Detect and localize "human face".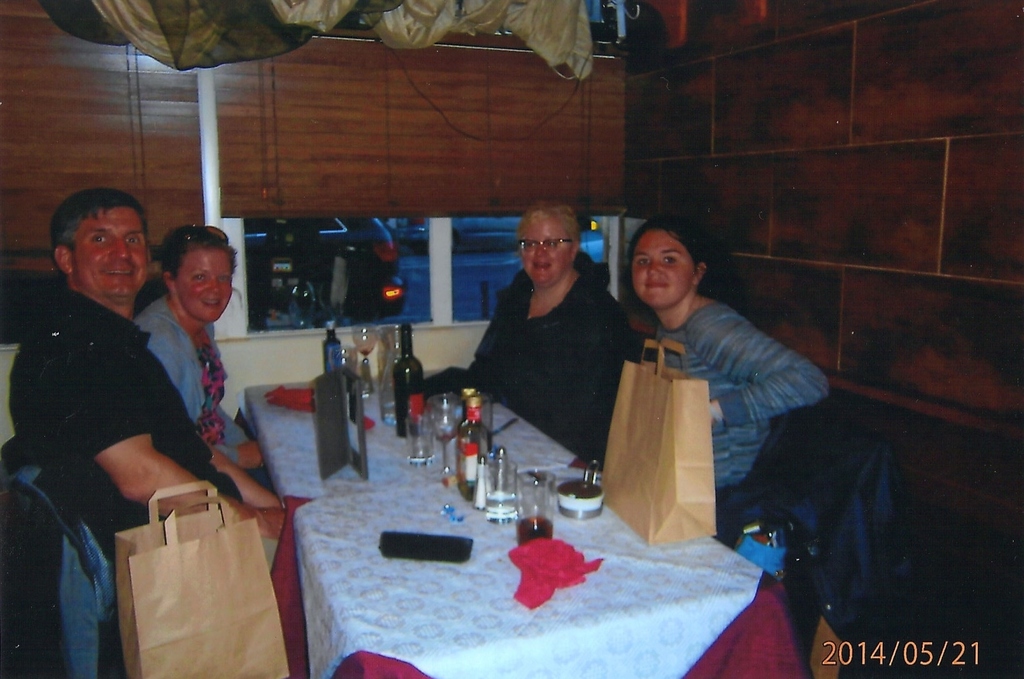
Localized at <region>181, 249, 231, 324</region>.
